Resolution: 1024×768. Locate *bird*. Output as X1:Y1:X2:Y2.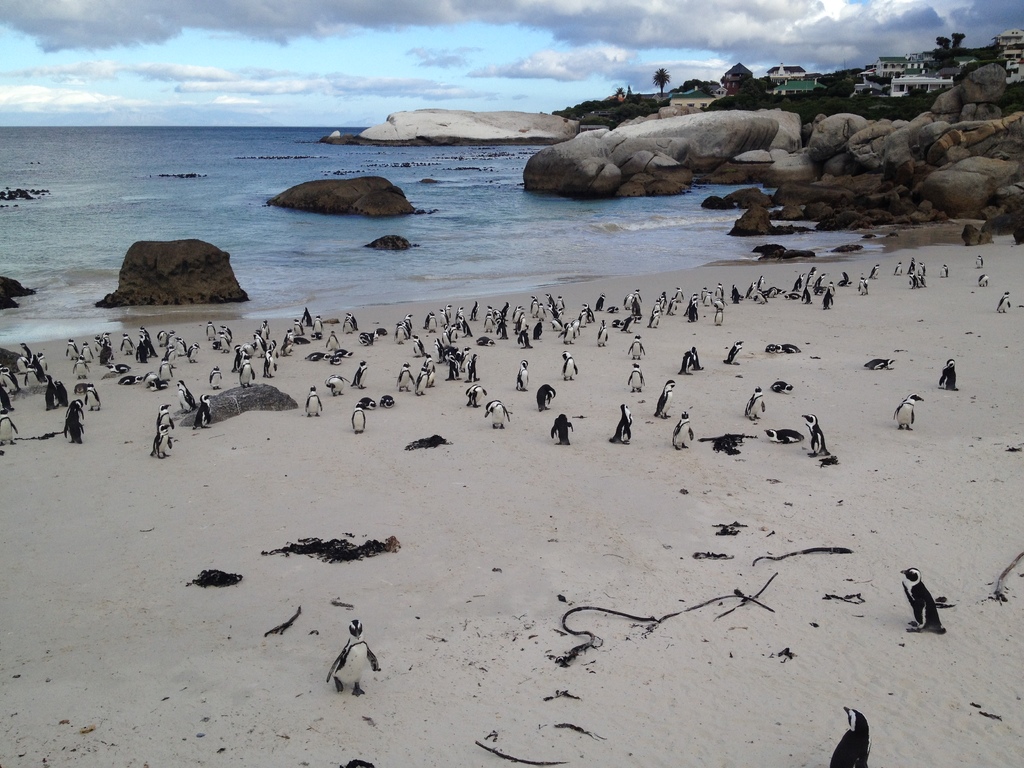
396:322:407:342.
